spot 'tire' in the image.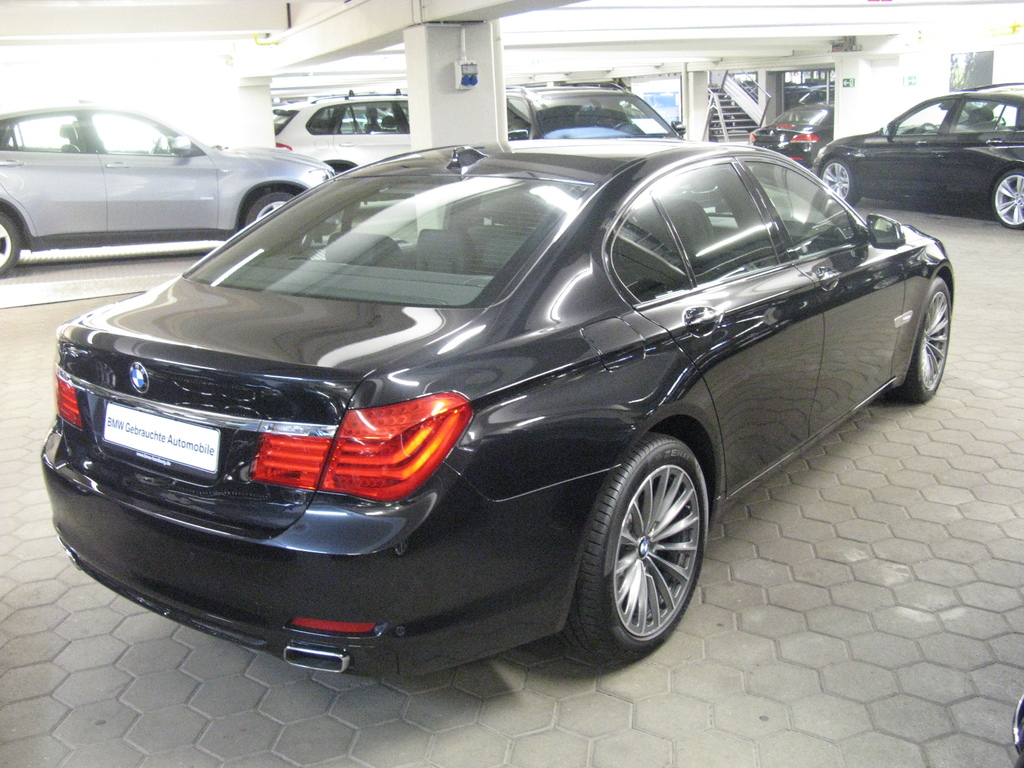
'tire' found at [0, 202, 29, 276].
